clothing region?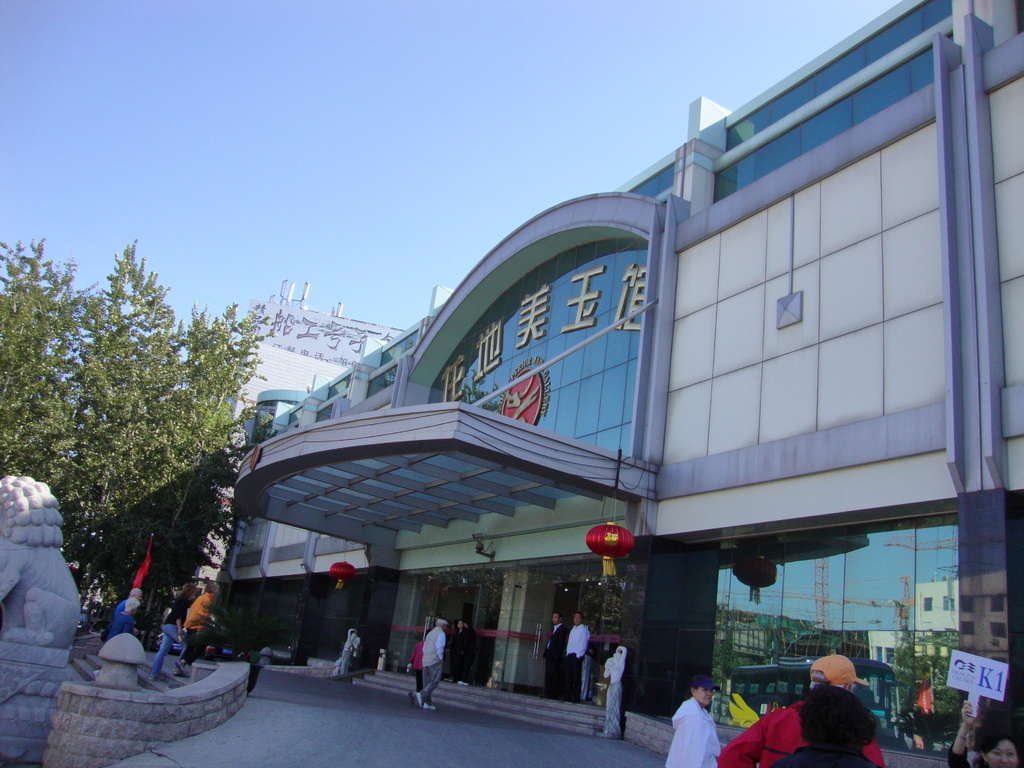
detection(545, 626, 557, 692)
